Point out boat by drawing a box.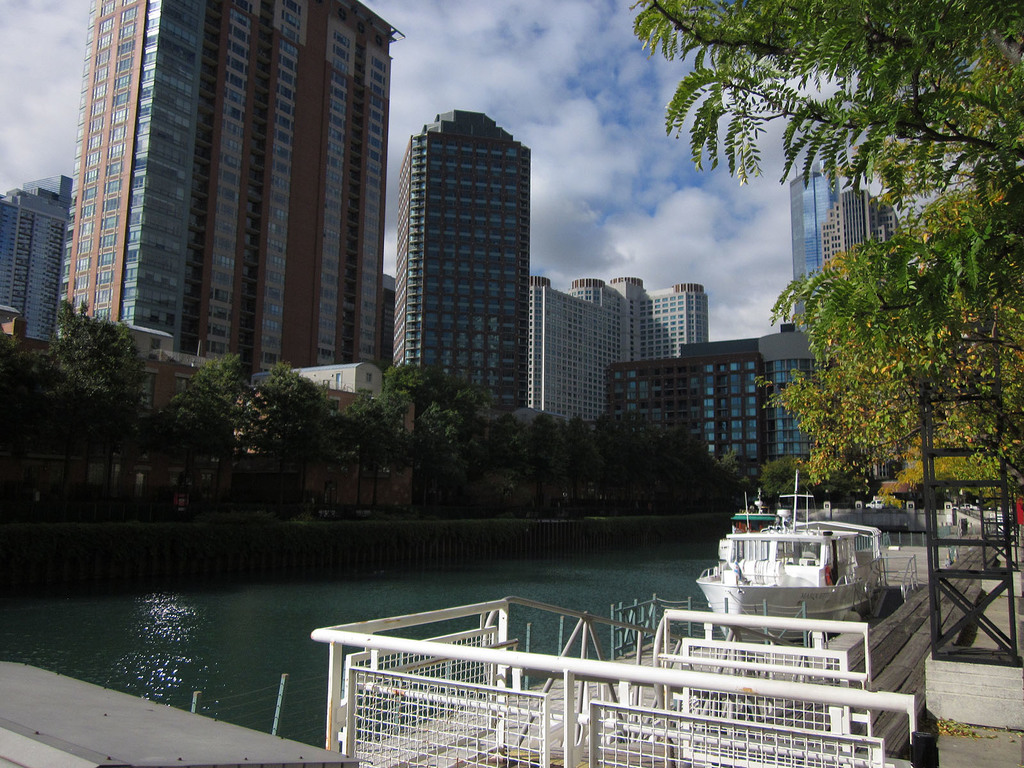
636:476:913:637.
